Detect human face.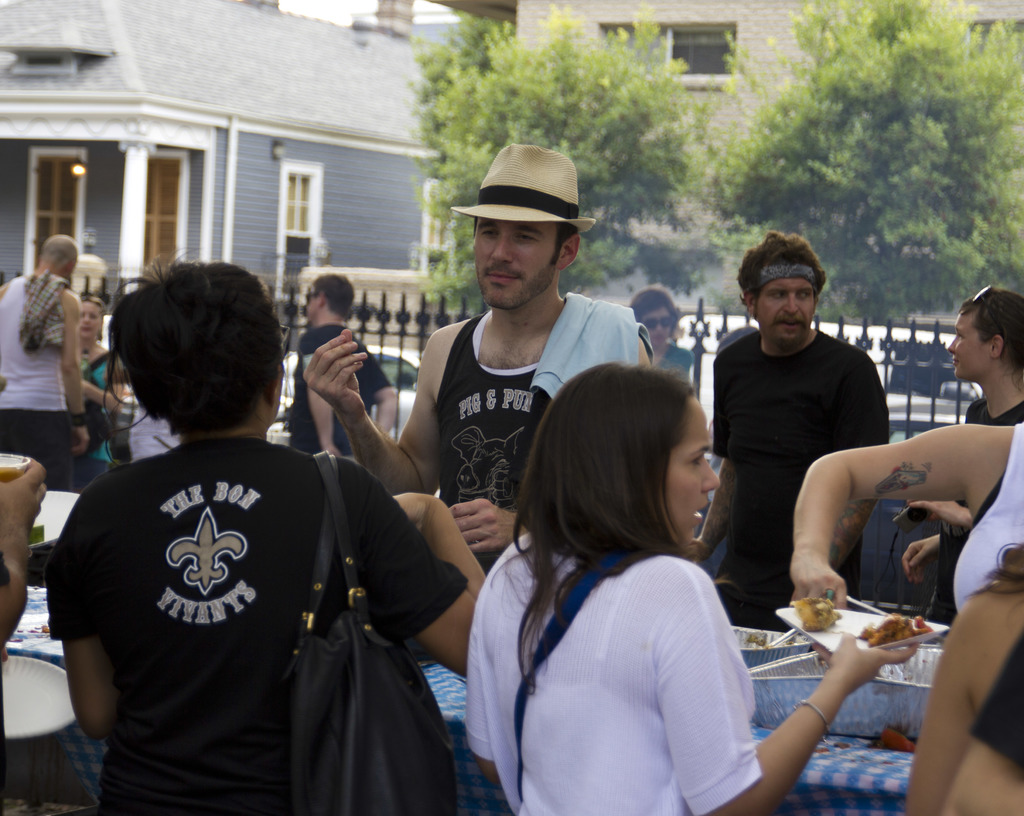
Detected at 754,279,814,349.
